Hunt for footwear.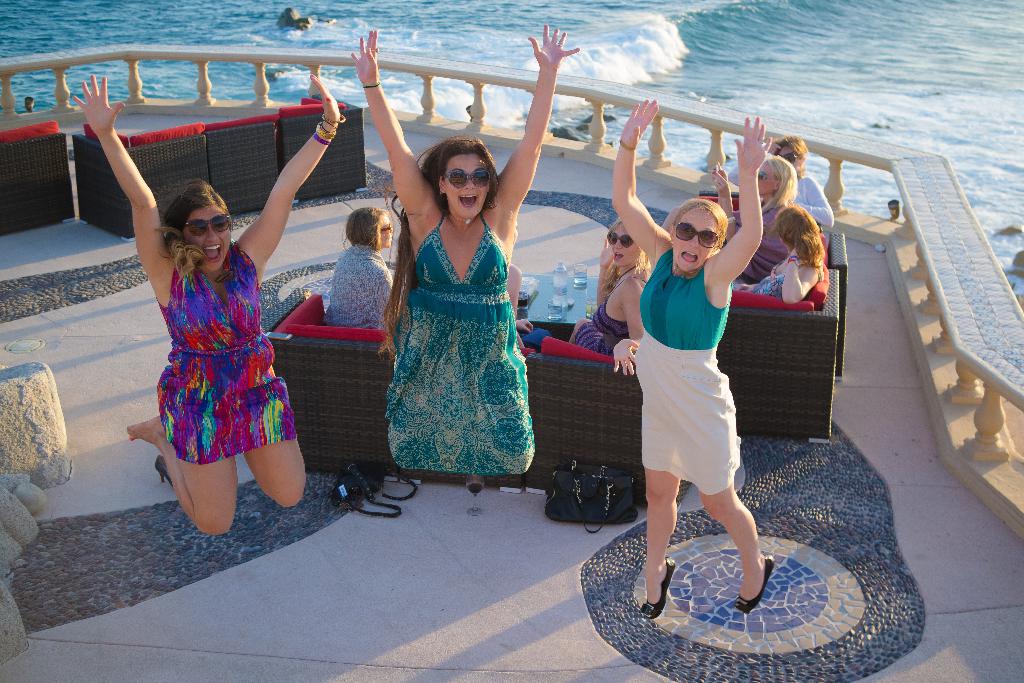
Hunted down at box=[644, 557, 678, 621].
